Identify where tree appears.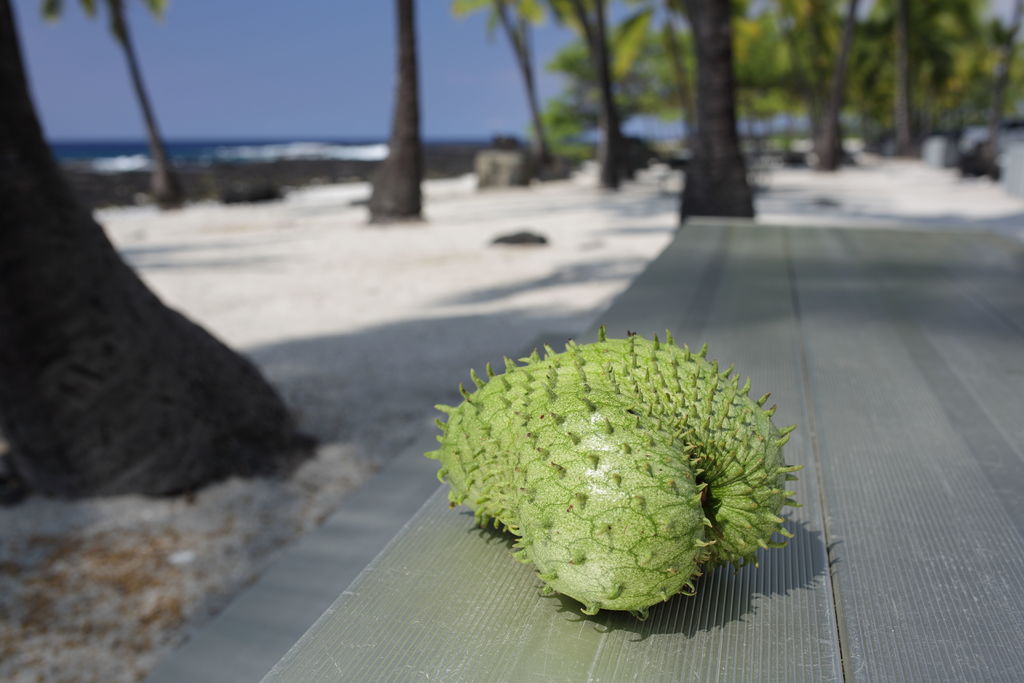
Appears at (x1=367, y1=0, x2=426, y2=222).
